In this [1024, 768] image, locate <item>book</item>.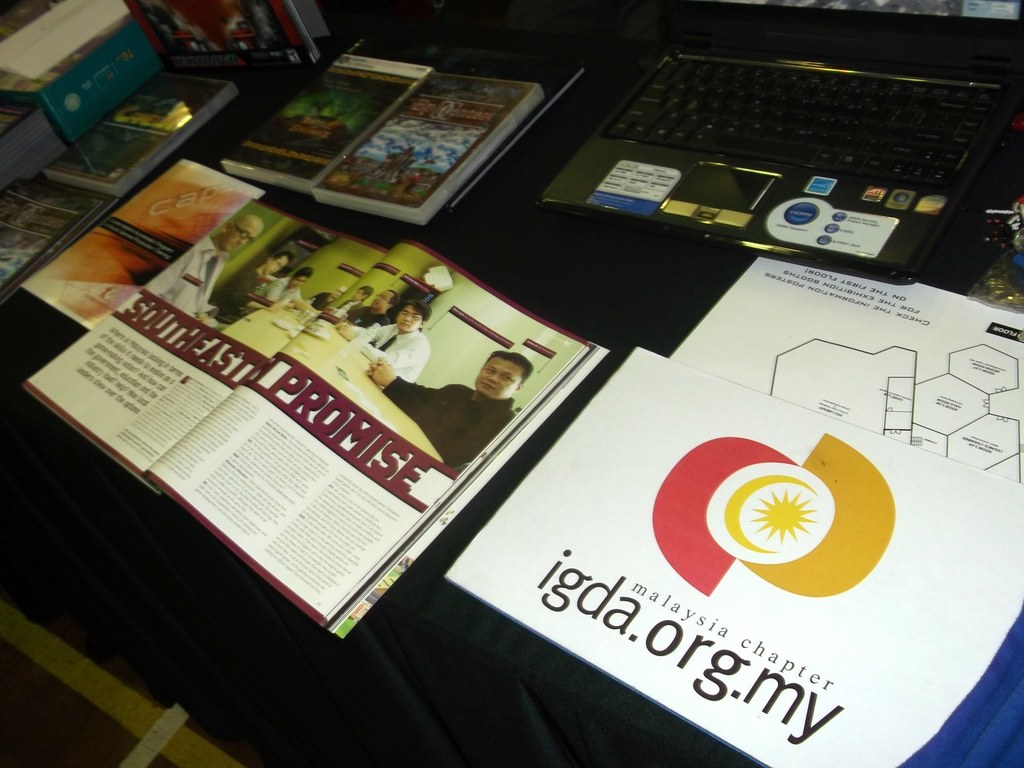
Bounding box: <bbox>0, 232, 613, 637</bbox>.
